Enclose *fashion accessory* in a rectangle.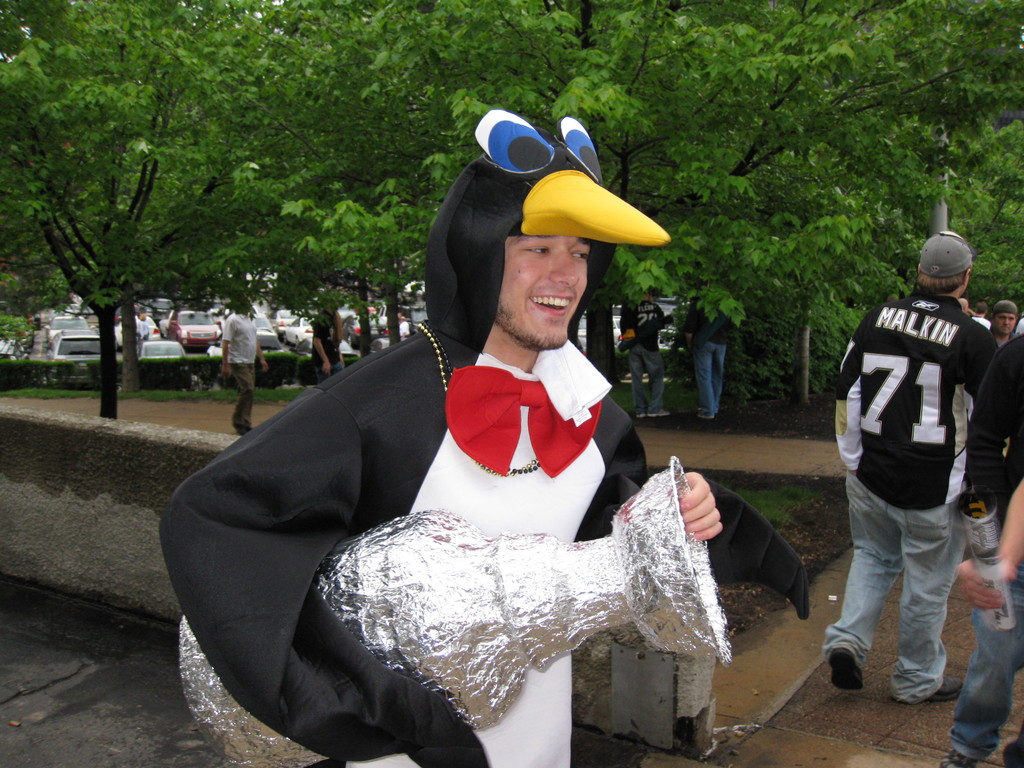
crop(445, 364, 604, 481).
